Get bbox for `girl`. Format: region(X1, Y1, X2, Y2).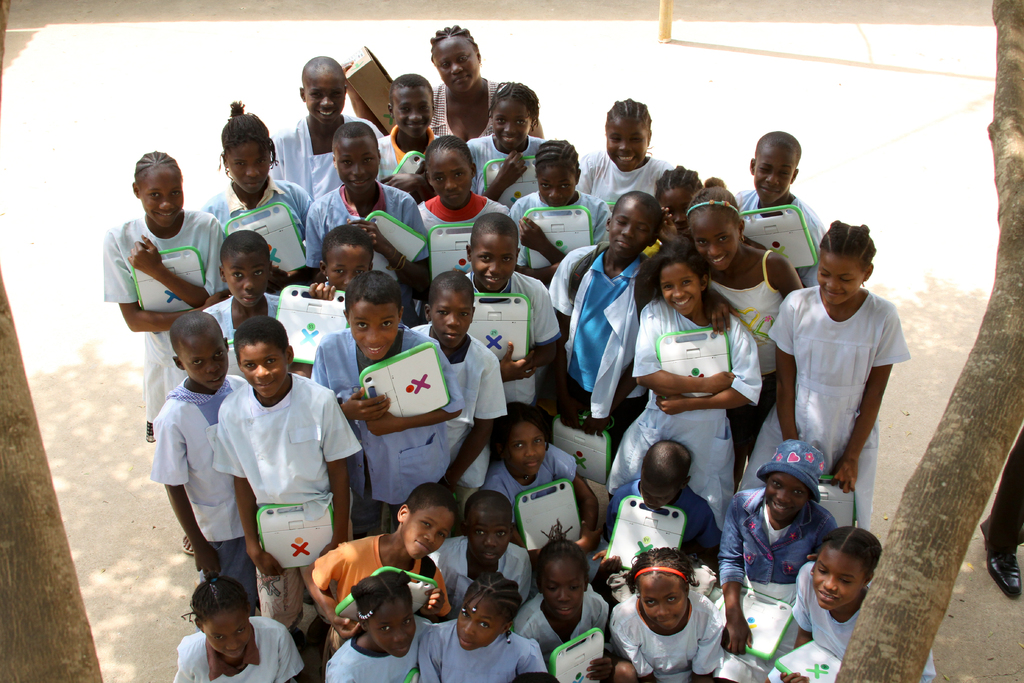
region(678, 170, 813, 462).
